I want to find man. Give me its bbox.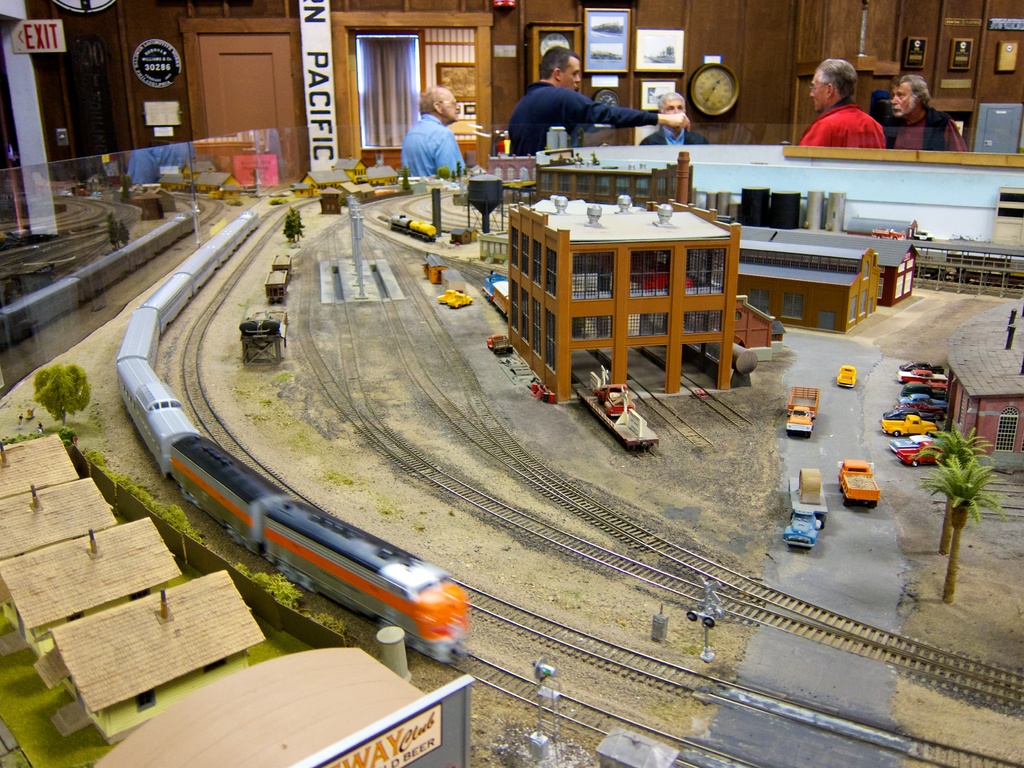
[left=639, top=92, right=708, bottom=145].
